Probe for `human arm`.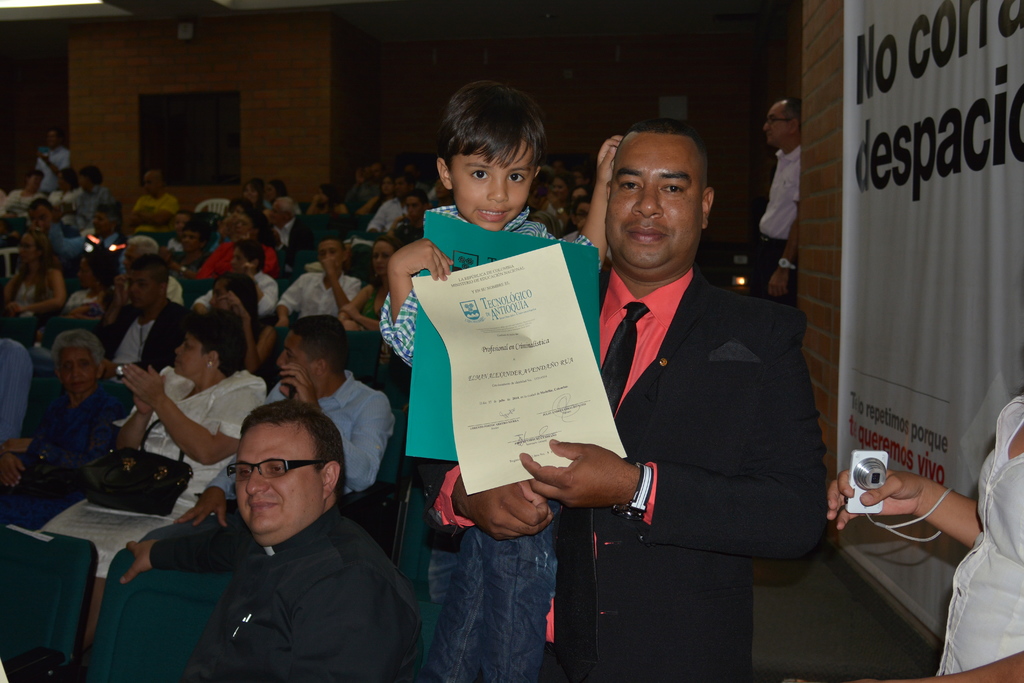
Probe result: [left=362, top=201, right=388, bottom=240].
